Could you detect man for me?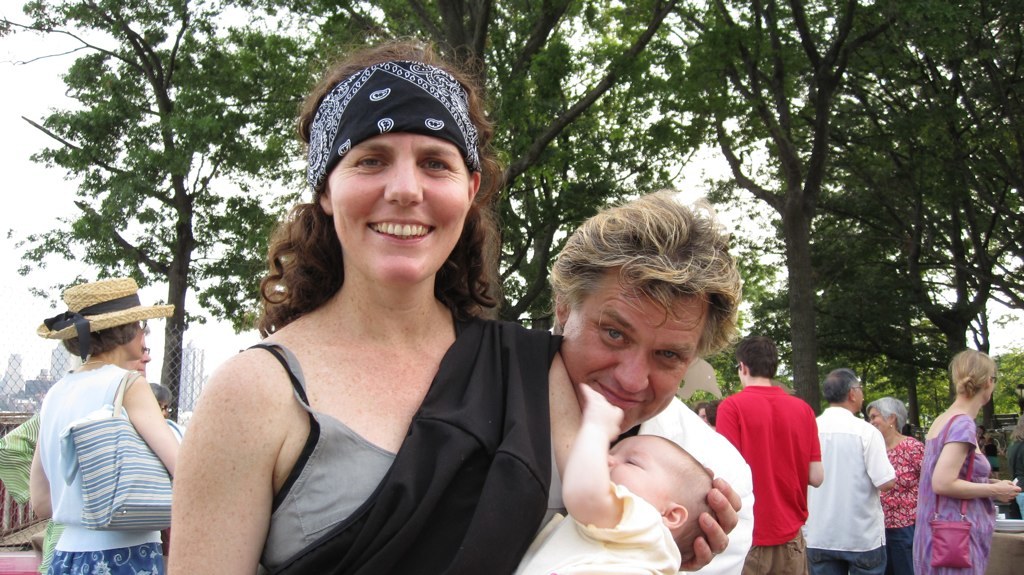
Detection result: 824,376,912,569.
